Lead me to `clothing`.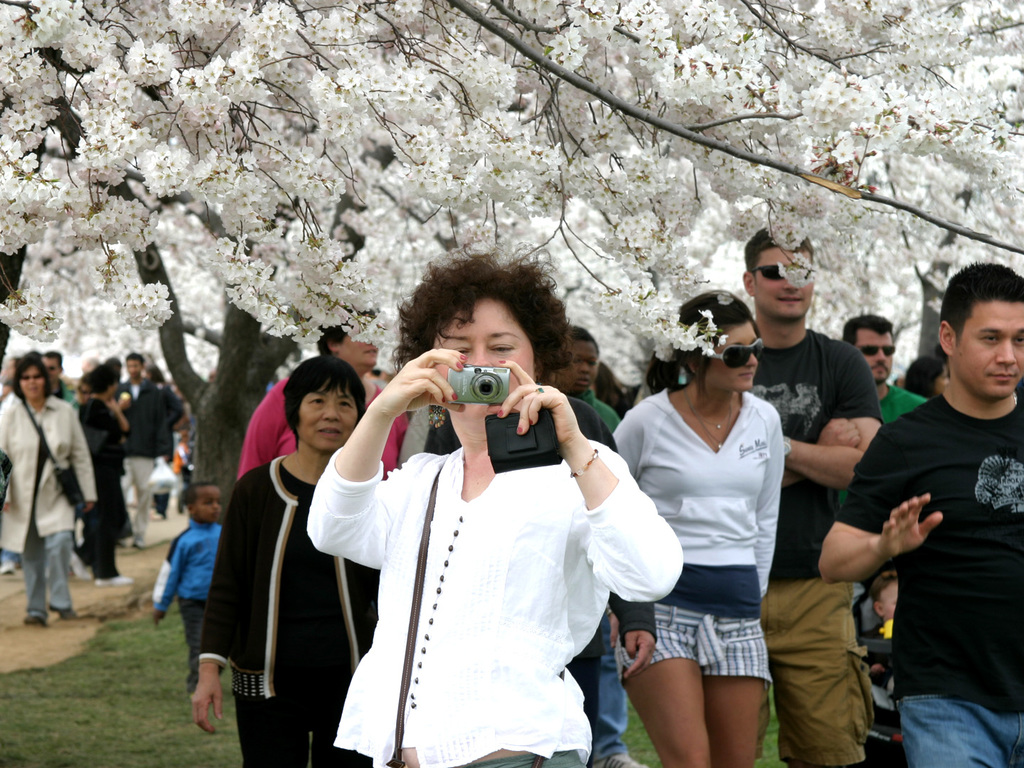
Lead to (836, 380, 929, 522).
